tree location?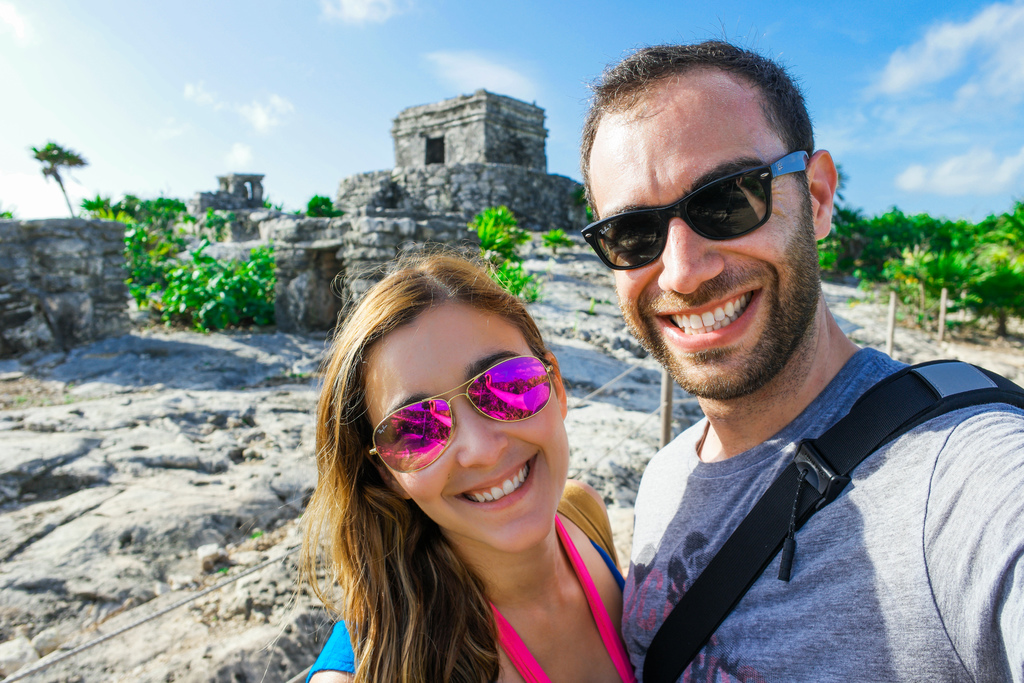
rect(819, 199, 1023, 343)
